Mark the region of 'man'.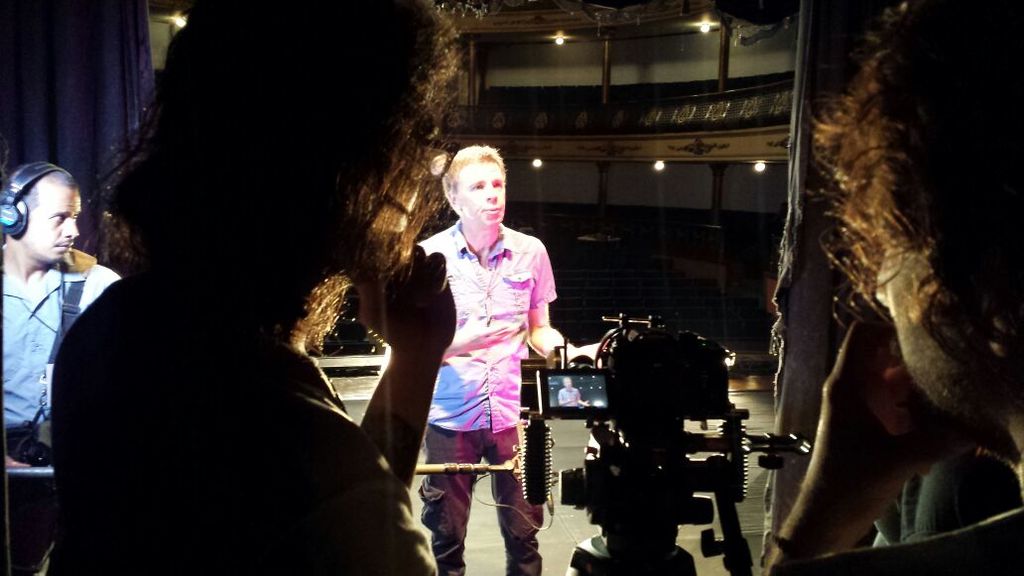
Region: (x1=763, y1=0, x2=1023, y2=575).
